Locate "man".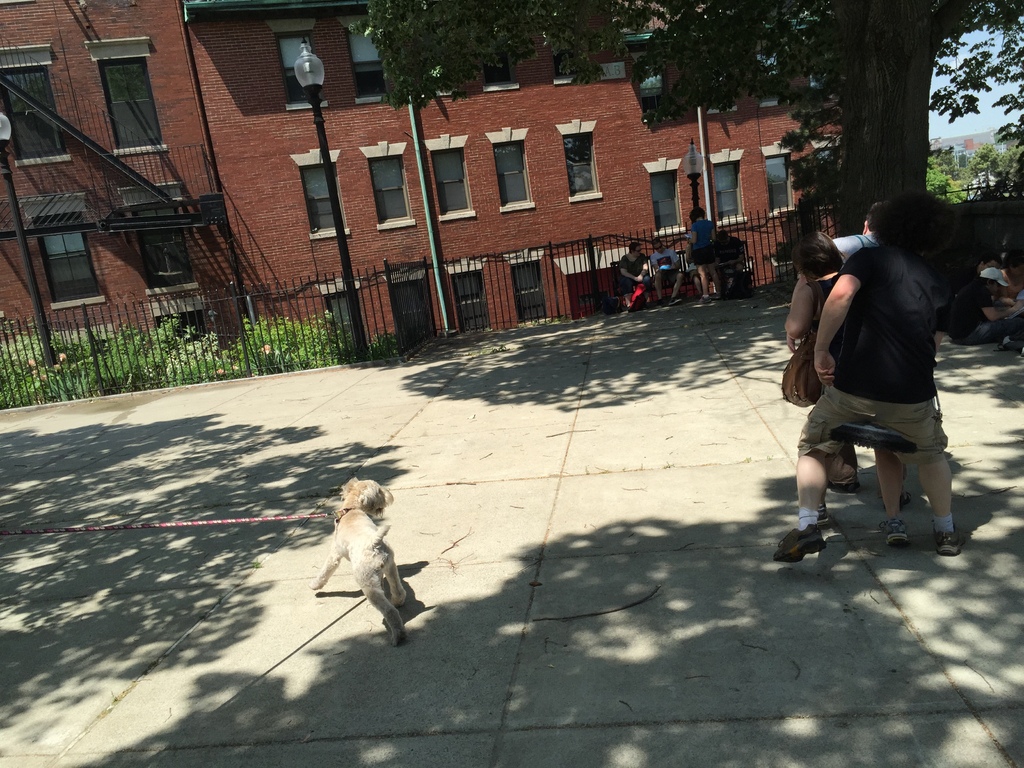
Bounding box: pyautogui.locateOnScreen(767, 189, 970, 569).
